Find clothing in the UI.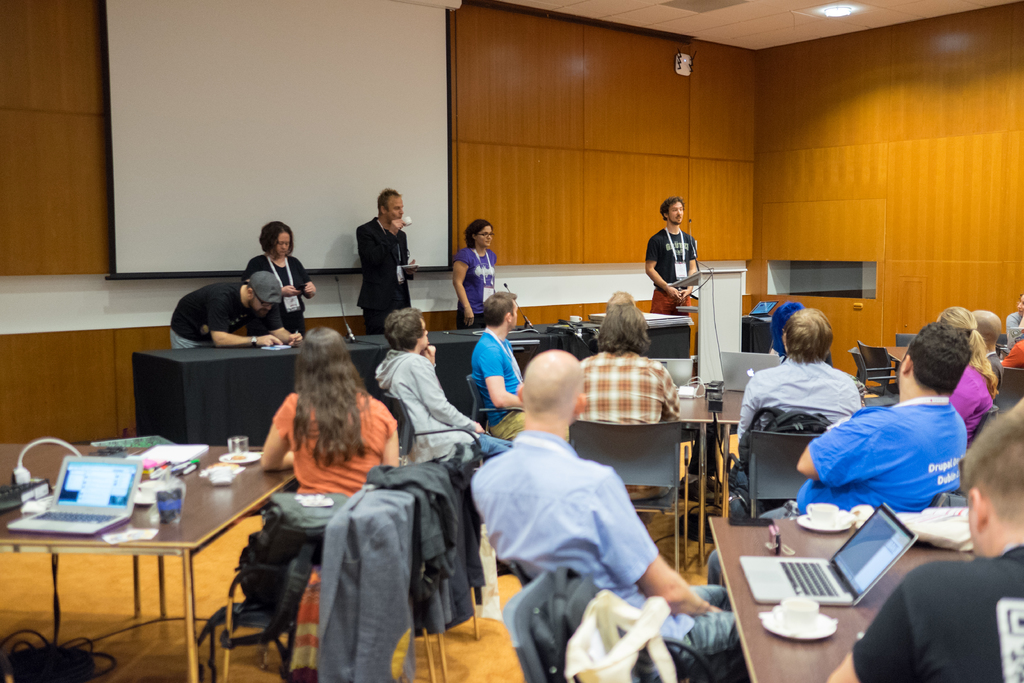
UI element at <box>365,463,492,625</box>.
